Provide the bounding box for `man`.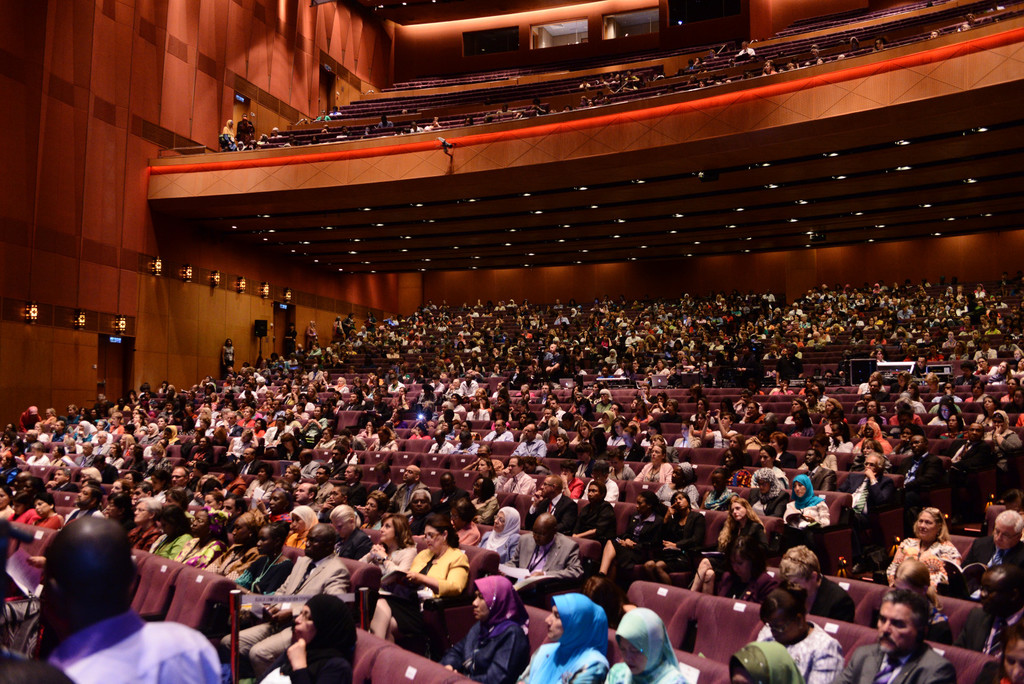
426, 428, 451, 453.
